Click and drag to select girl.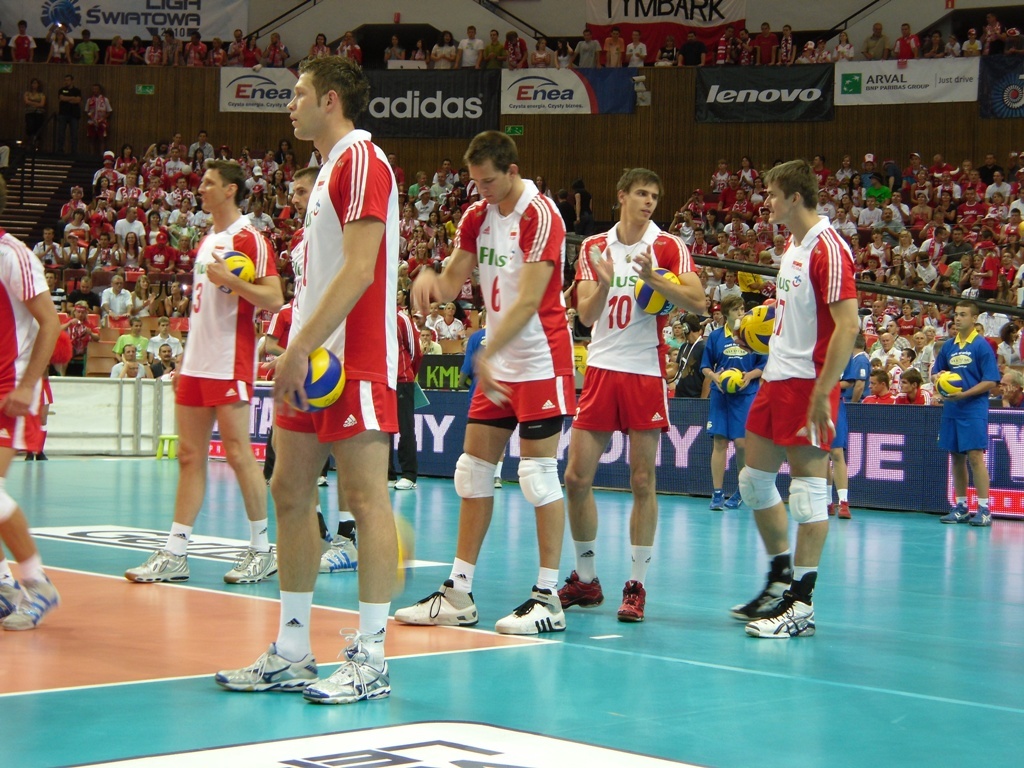
Selection: pyautogui.locateOnScreen(128, 36, 143, 62).
